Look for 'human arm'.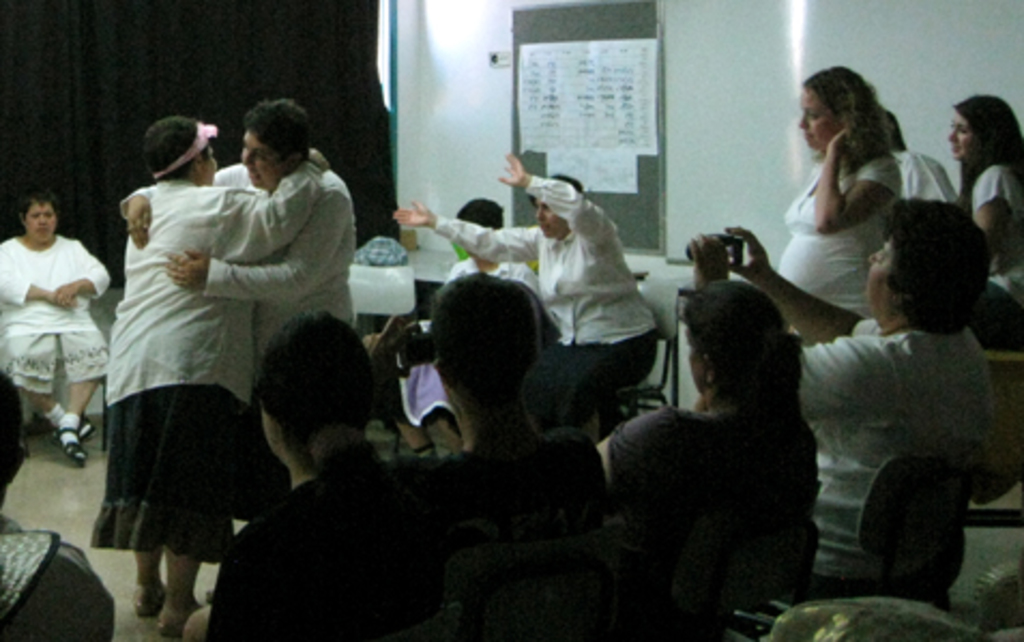
Found: 966,176,1015,253.
